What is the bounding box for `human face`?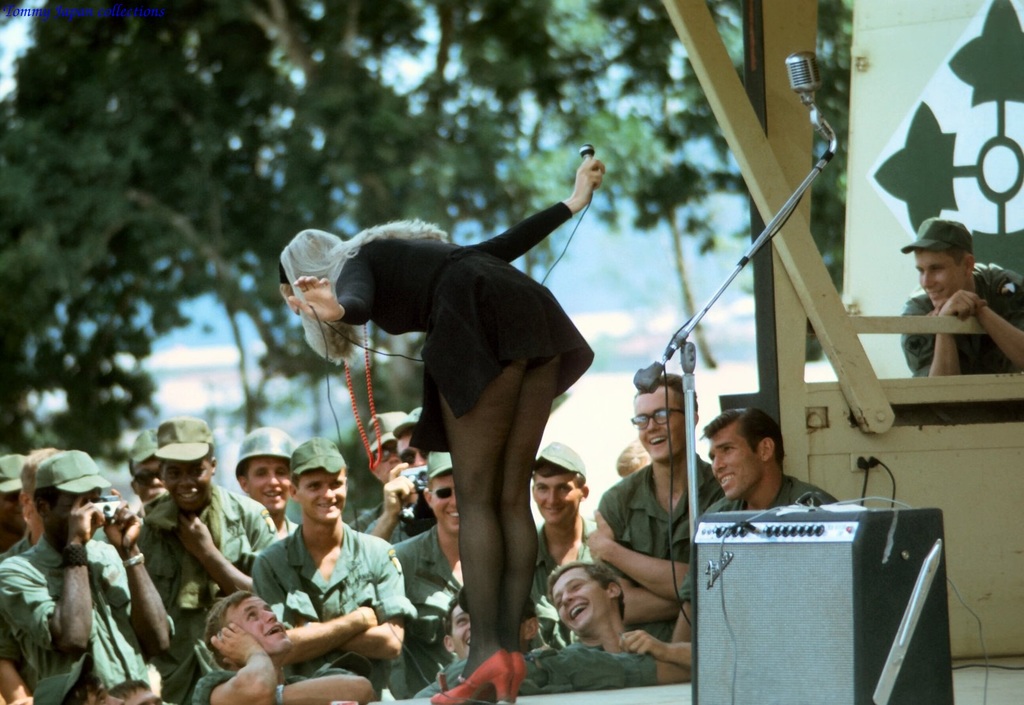
bbox(707, 428, 753, 499).
